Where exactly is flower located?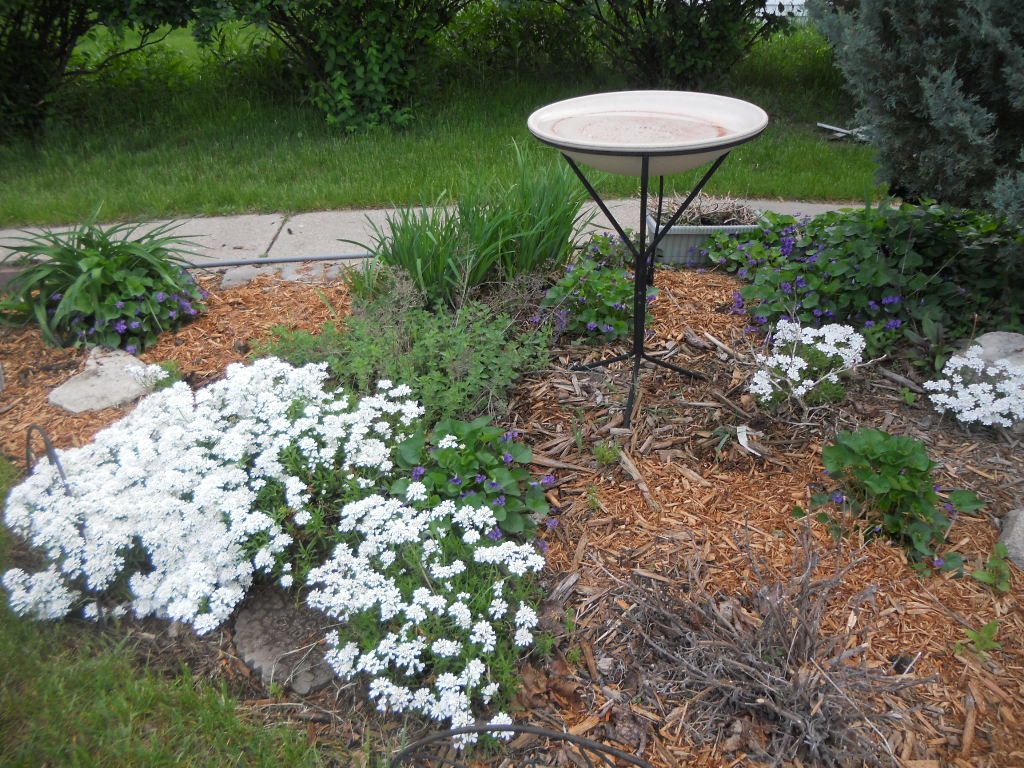
Its bounding box is l=880, t=296, r=899, b=307.
